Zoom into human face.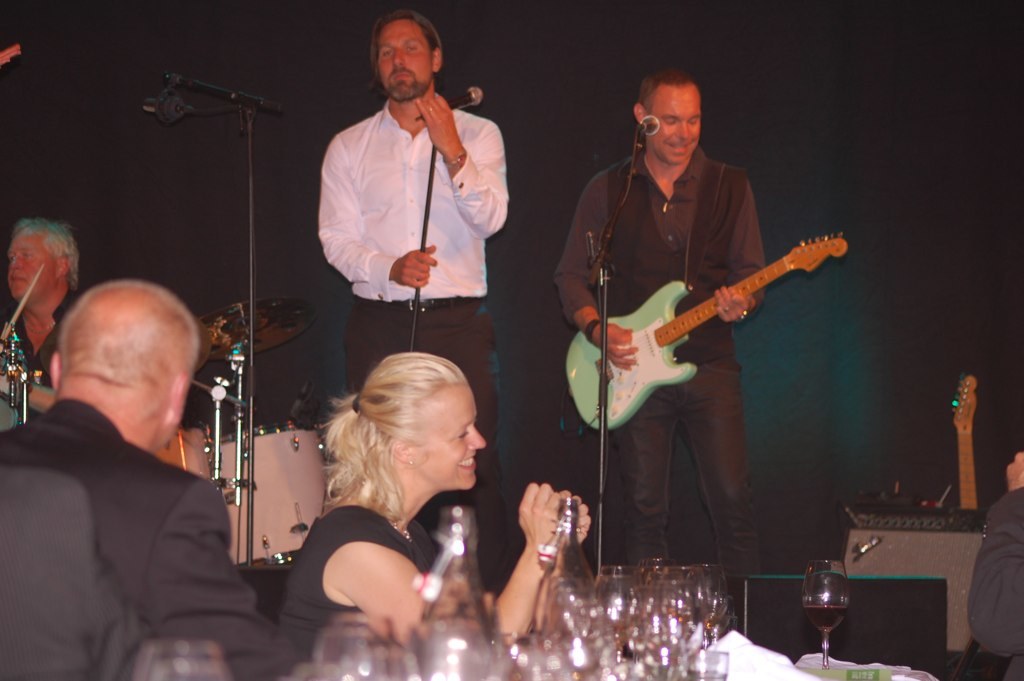
Zoom target: 414, 380, 488, 491.
